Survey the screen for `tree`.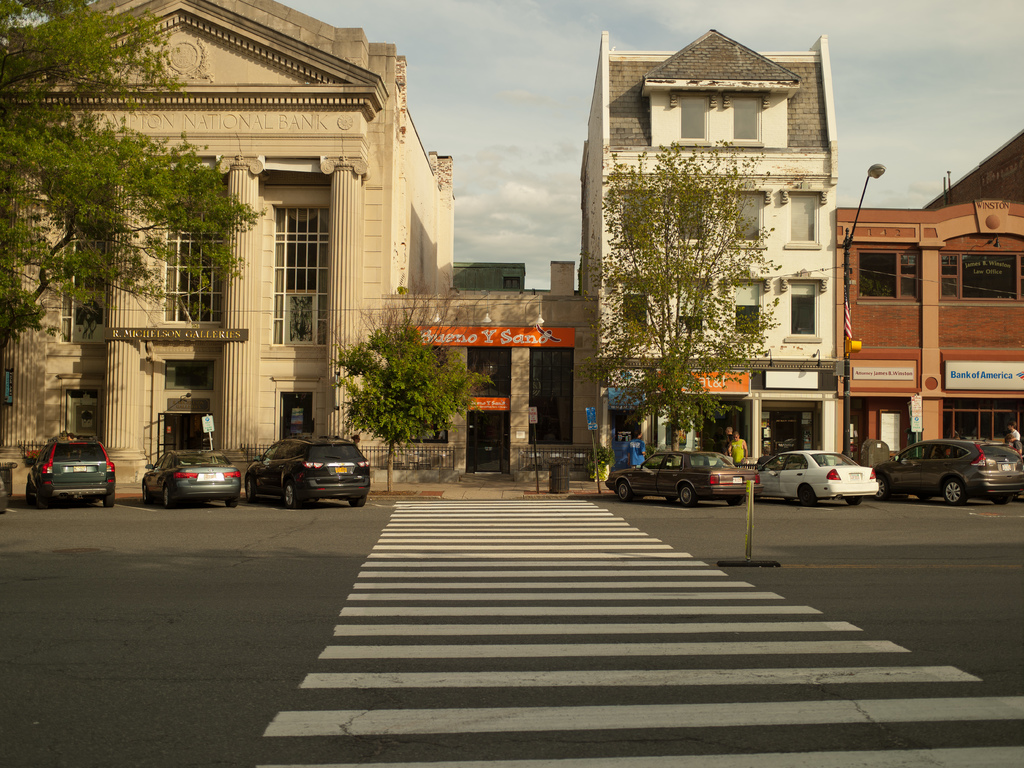
Survey found: crop(313, 286, 495, 492).
